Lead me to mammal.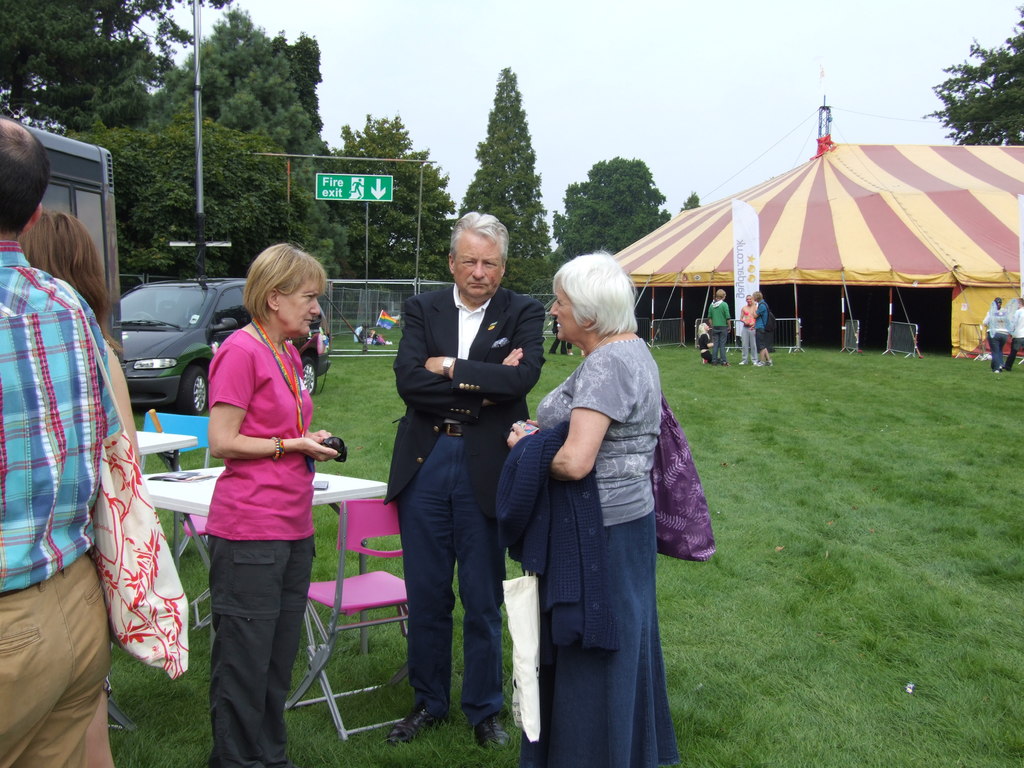
Lead to x1=696, y1=321, x2=710, y2=365.
